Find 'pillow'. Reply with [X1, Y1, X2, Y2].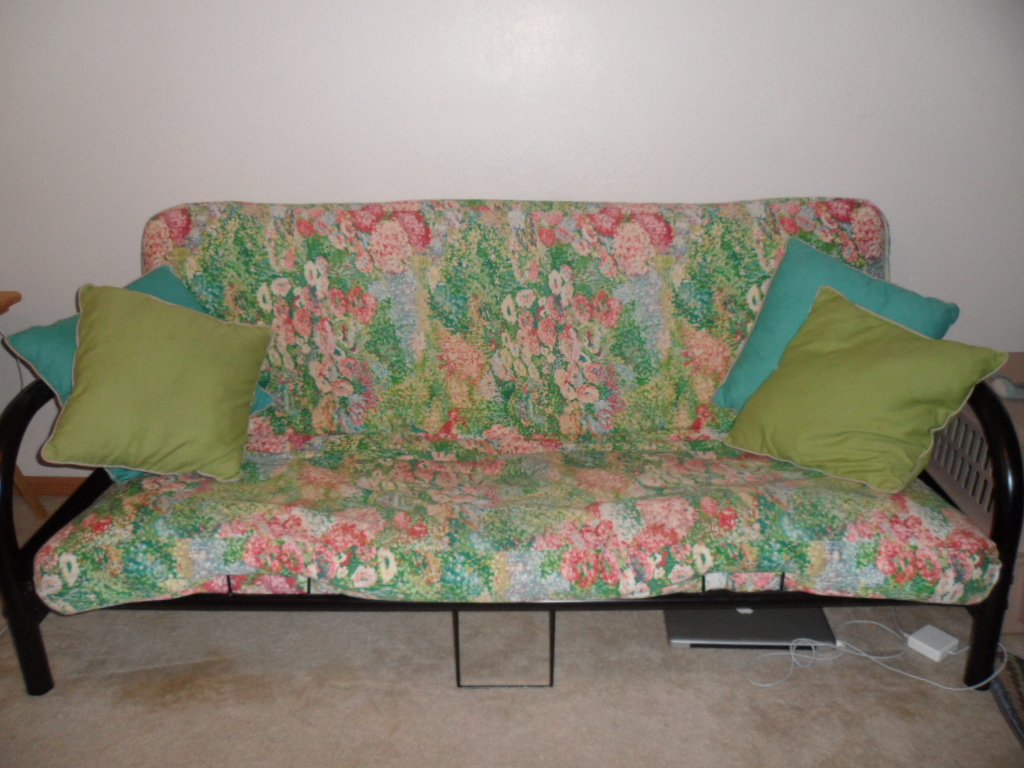
[711, 237, 971, 400].
